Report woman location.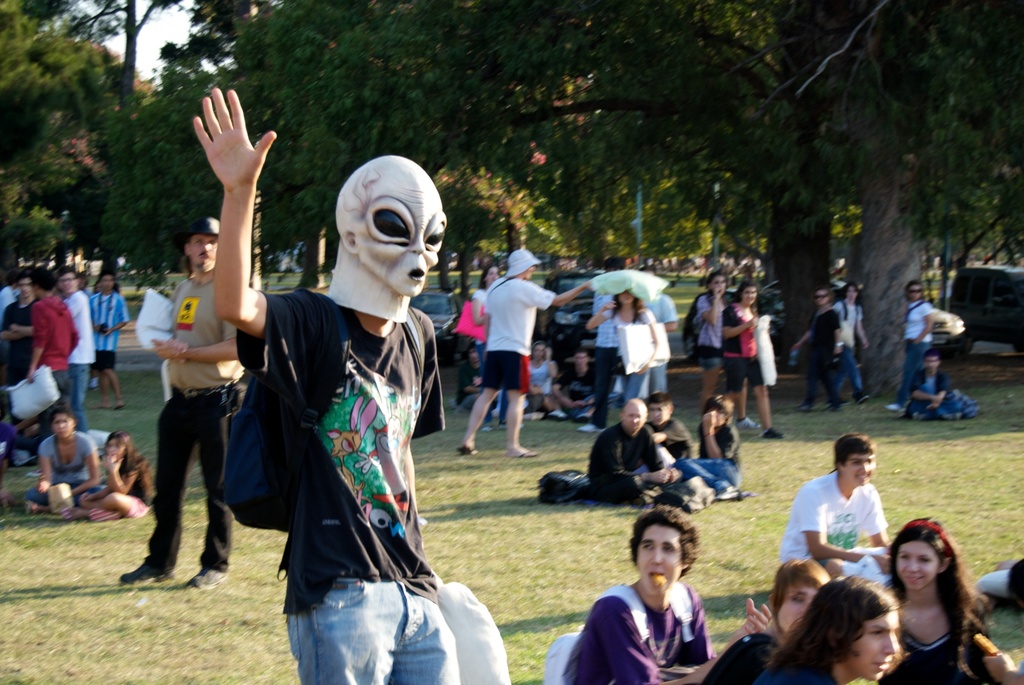
Report: [589, 287, 660, 405].
